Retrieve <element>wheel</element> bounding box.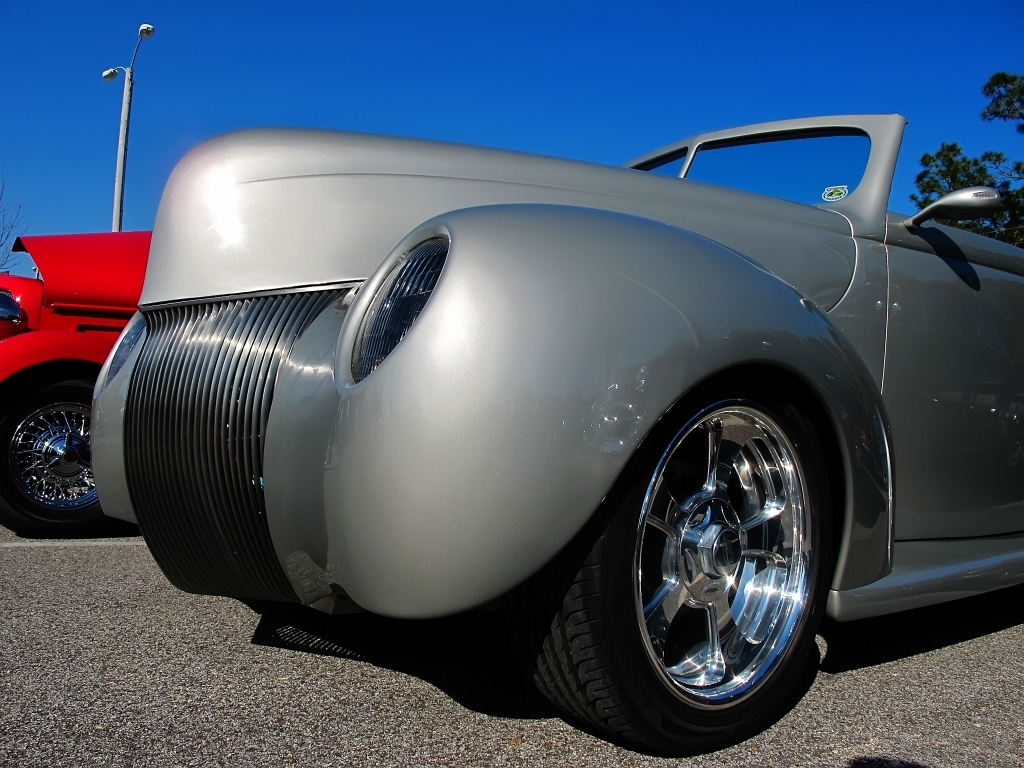
Bounding box: (x1=497, y1=380, x2=838, y2=754).
